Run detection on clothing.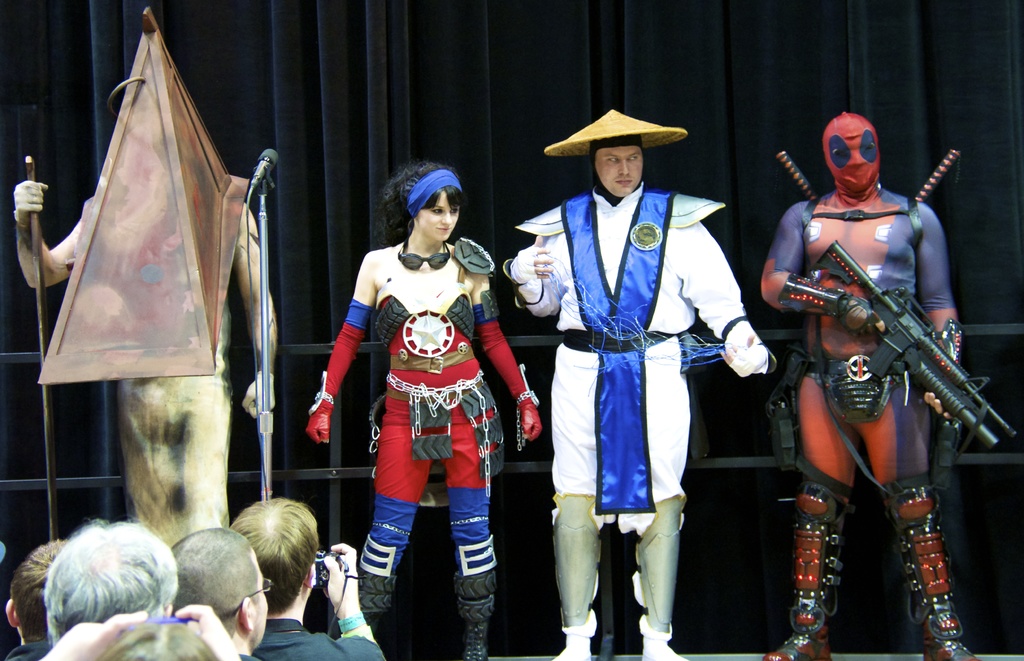
Result: [x1=236, y1=654, x2=259, y2=660].
